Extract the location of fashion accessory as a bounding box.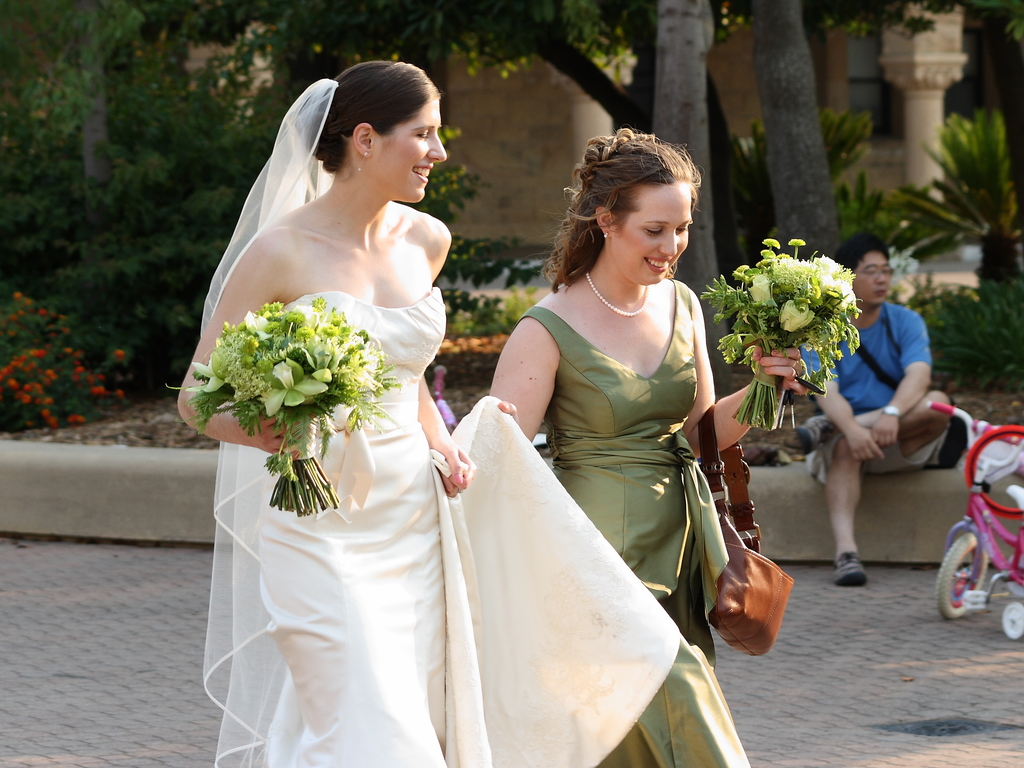
(left=357, top=147, right=368, bottom=171).
